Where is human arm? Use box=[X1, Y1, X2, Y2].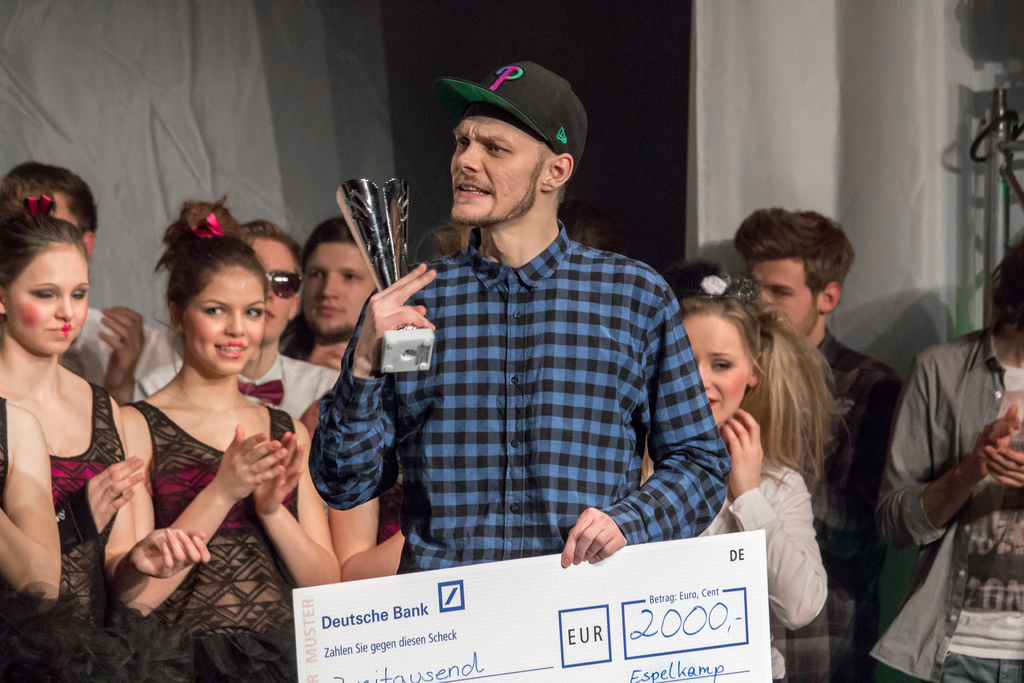
box=[876, 352, 1020, 546].
